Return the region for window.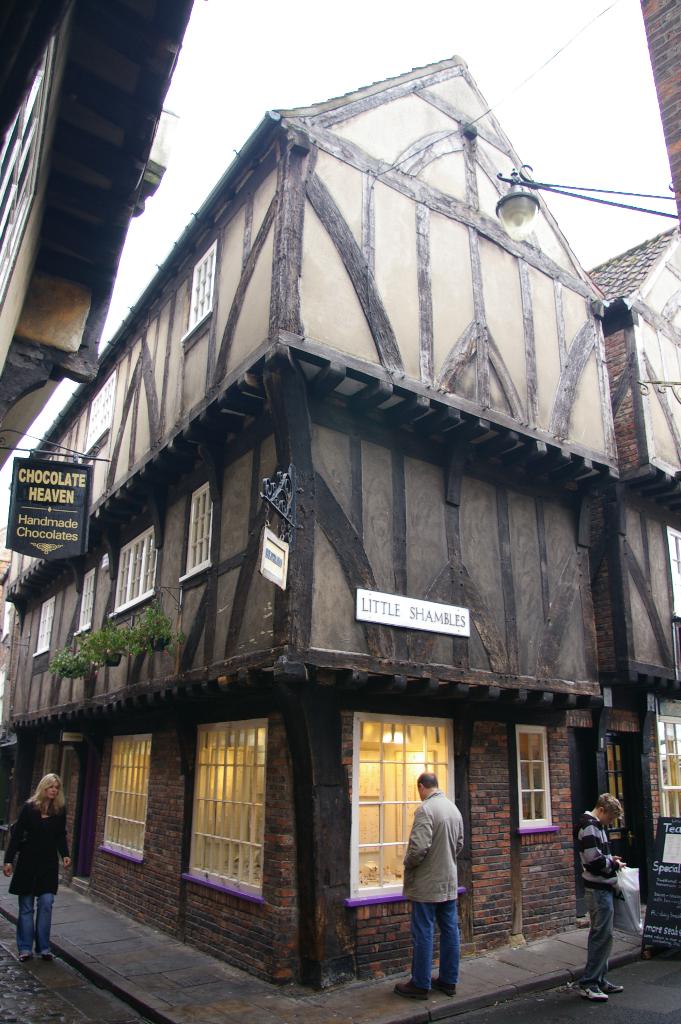
region(353, 715, 473, 899).
